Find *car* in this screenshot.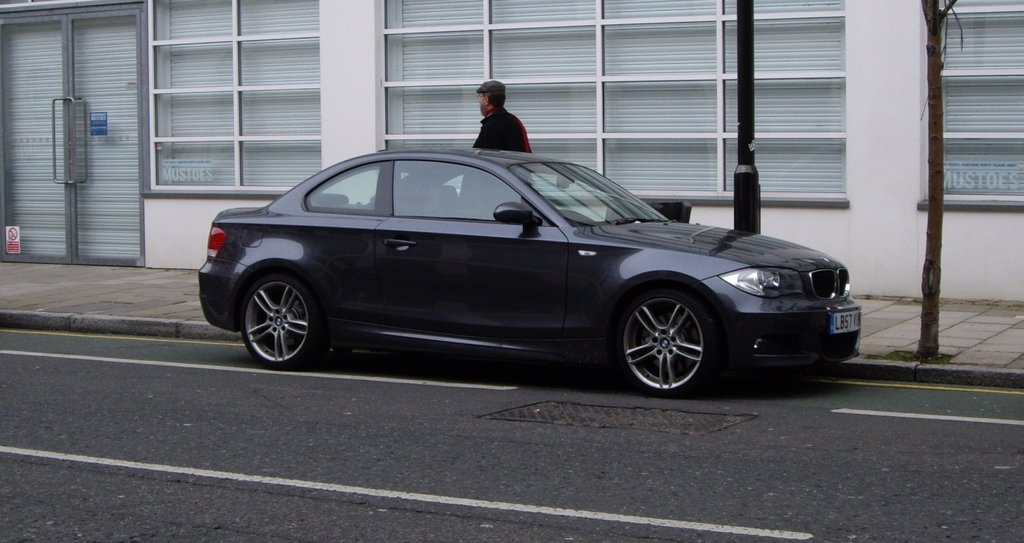
The bounding box for *car* is x1=184, y1=142, x2=871, y2=391.
